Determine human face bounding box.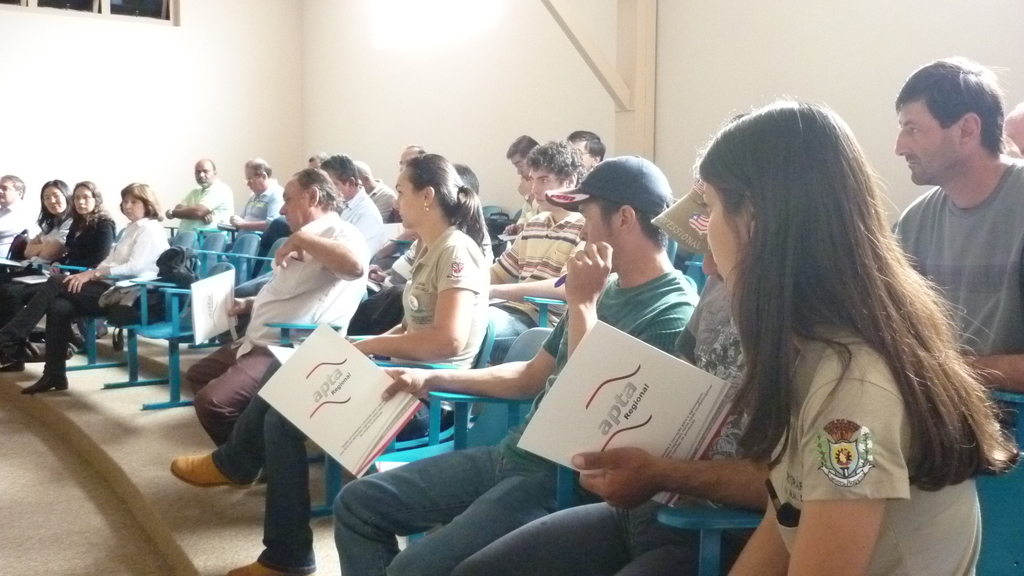
Determined: 525, 167, 569, 211.
